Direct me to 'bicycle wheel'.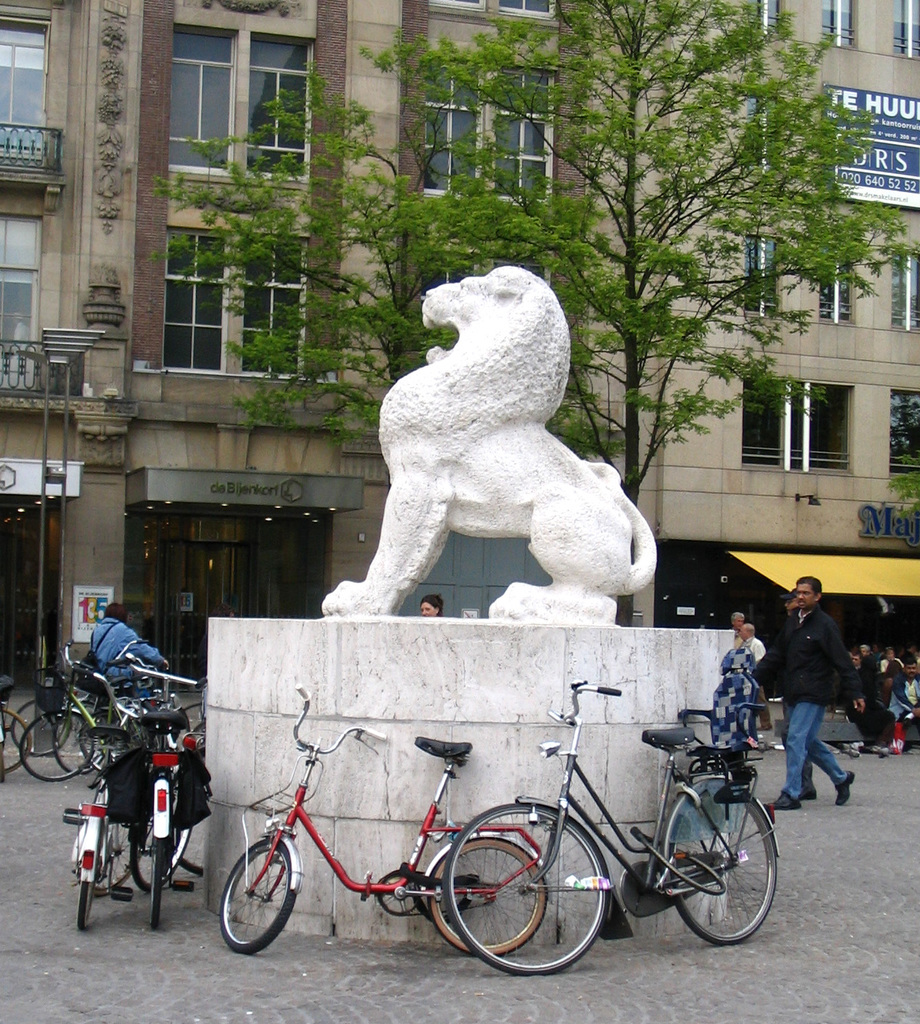
Direction: BBox(171, 773, 211, 875).
